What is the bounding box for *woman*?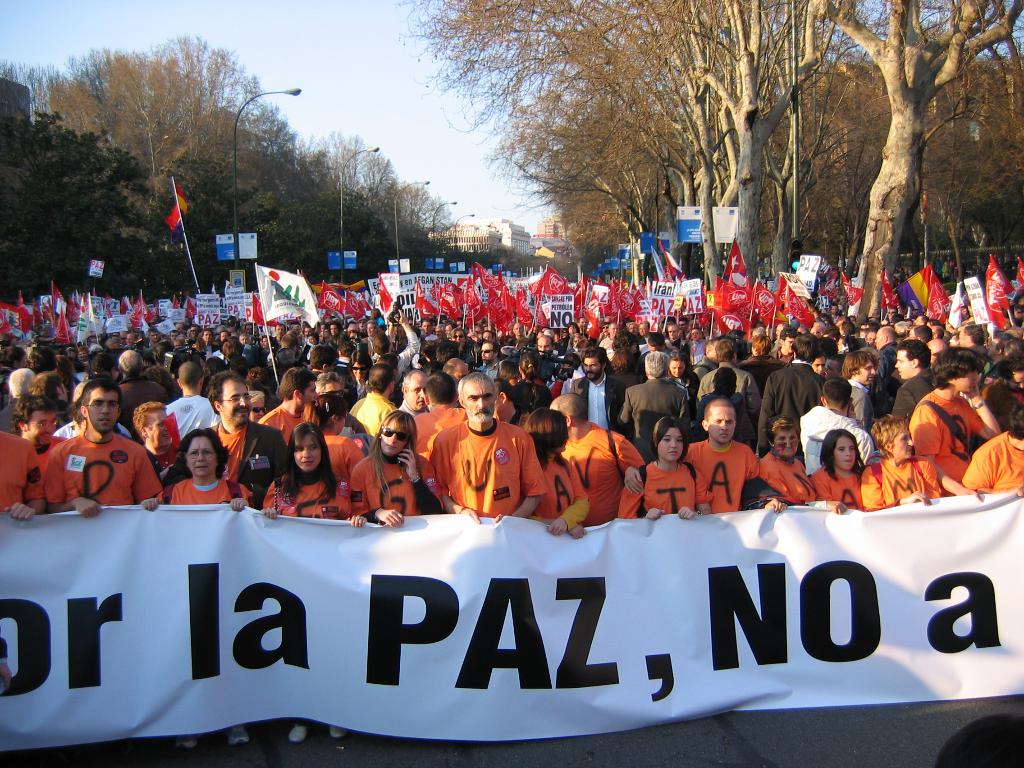
{"x1": 808, "y1": 430, "x2": 872, "y2": 511}.
